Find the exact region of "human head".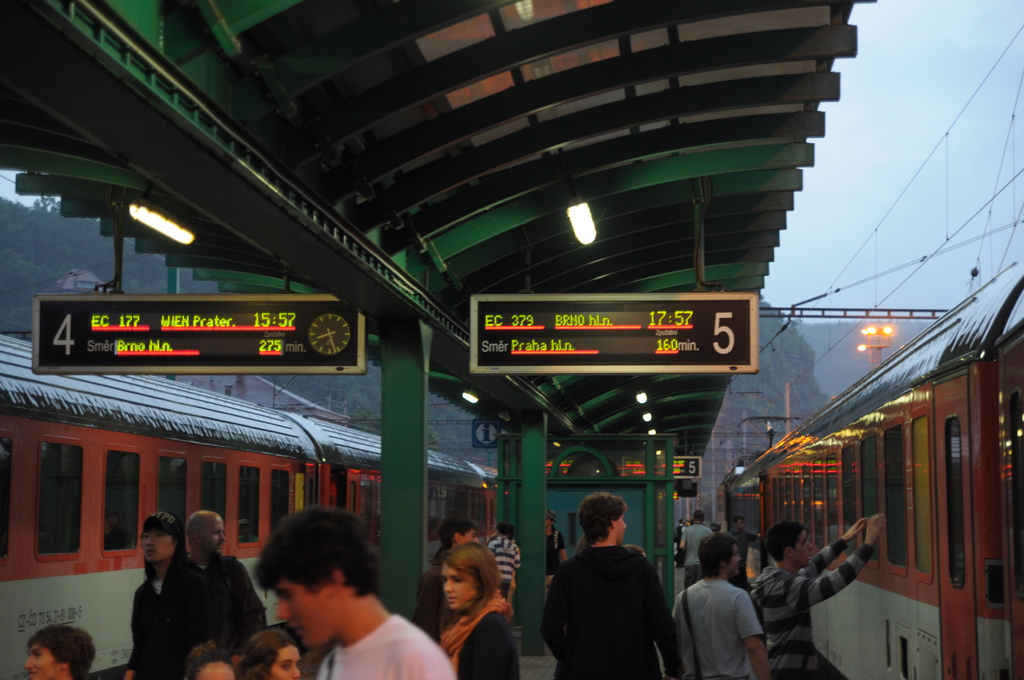
Exact region: region(579, 492, 628, 546).
